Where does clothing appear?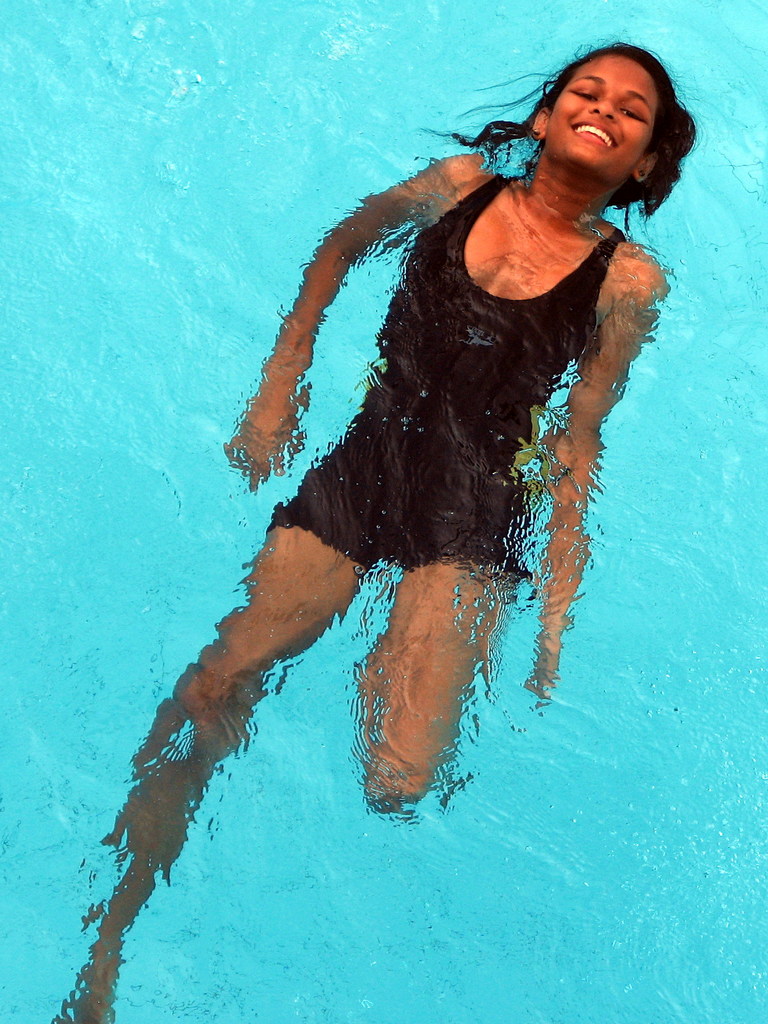
Appears at detection(262, 169, 632, 580).
